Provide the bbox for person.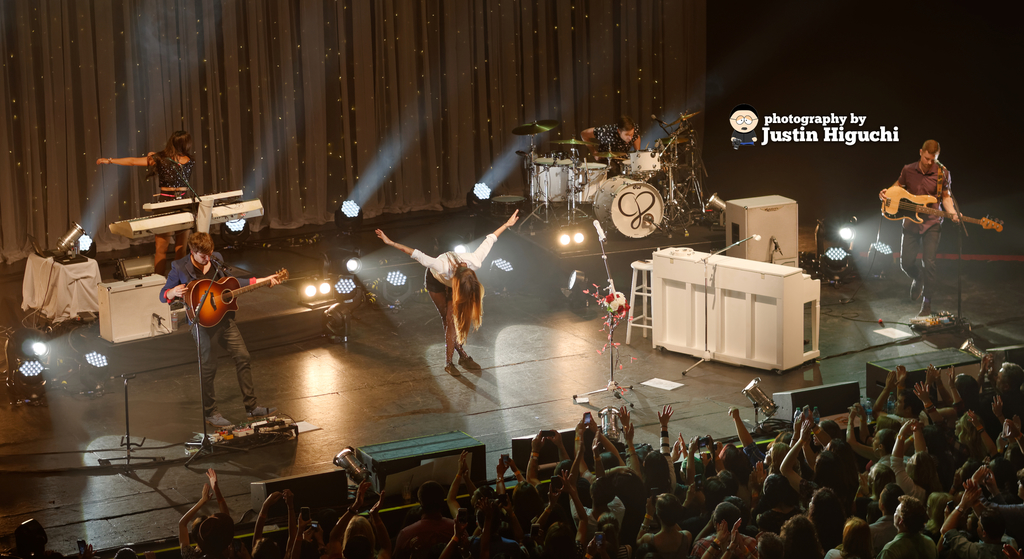
[left=879, top=135, right=965, bottom=315].
